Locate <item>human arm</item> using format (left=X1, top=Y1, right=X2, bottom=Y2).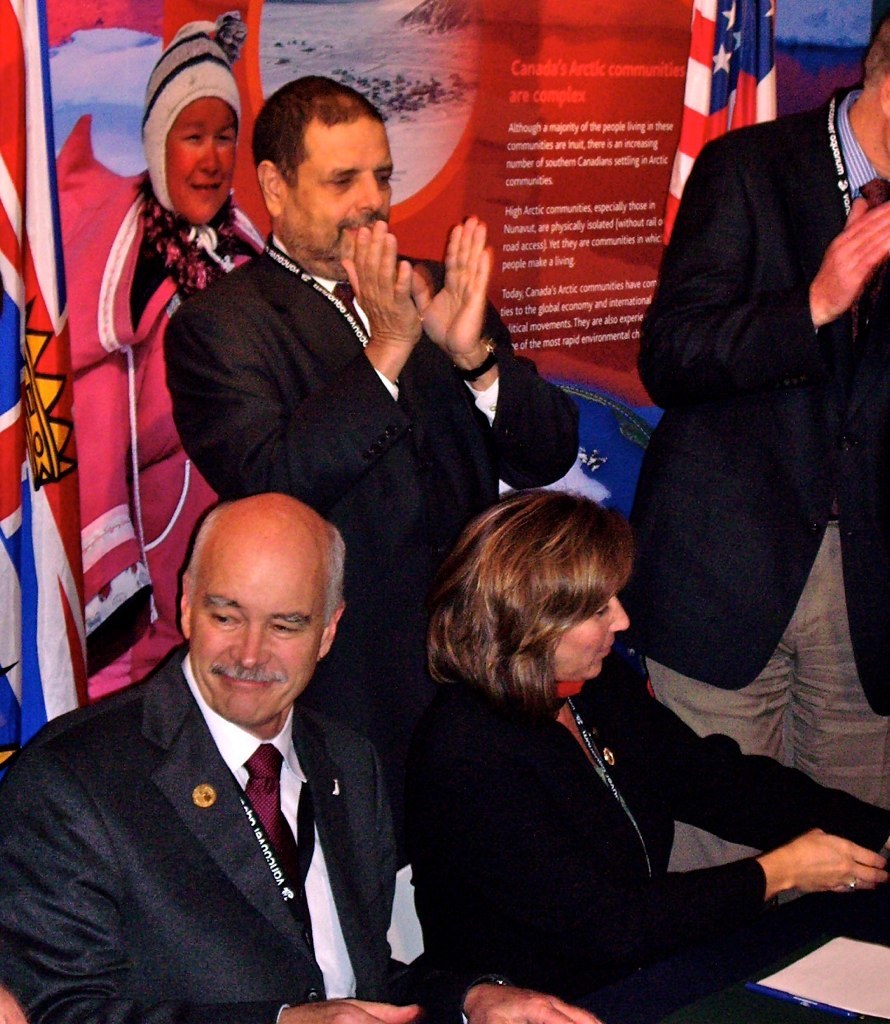
(left=374, top=741, right=605, bottom=1023).
